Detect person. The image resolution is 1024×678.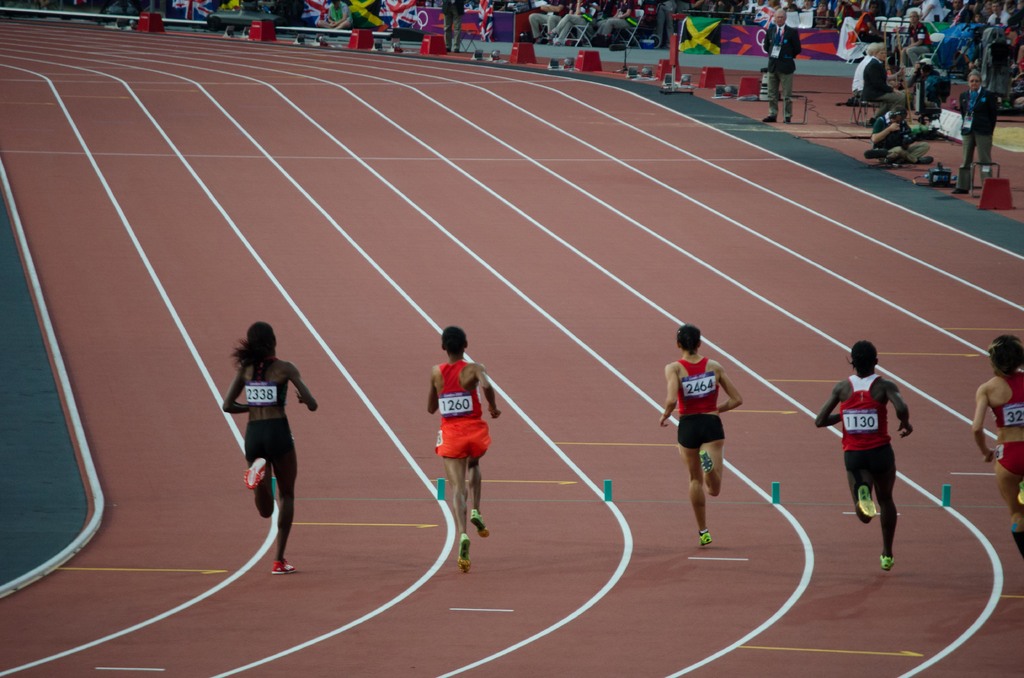
317 0 353 40.
